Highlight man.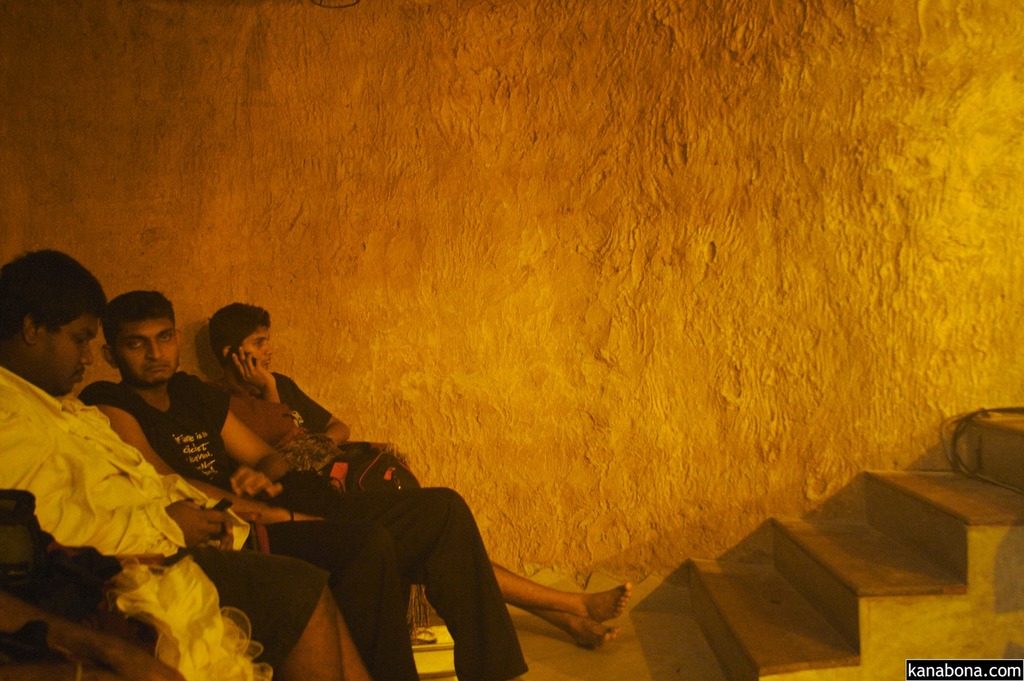
Highlighted region: x1=205, y1=300, x2=634, y2=651.
